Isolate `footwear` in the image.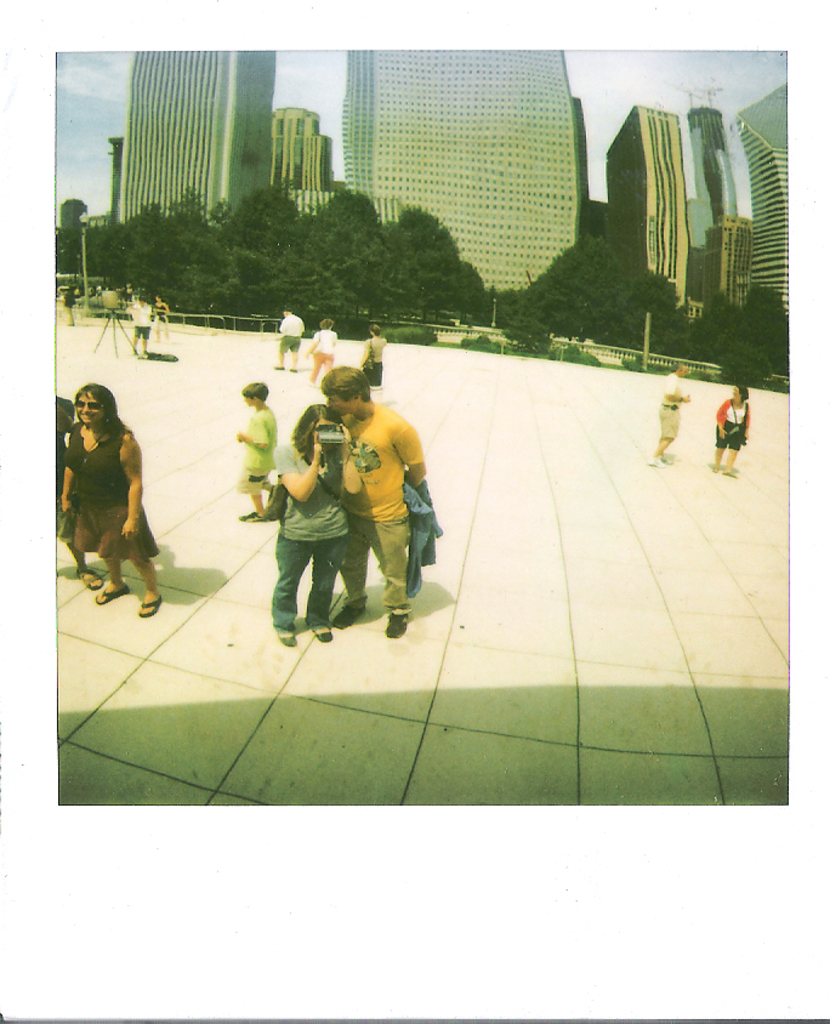
Isolated region: (x1=93, y1=587, x2=126, y2=599).
